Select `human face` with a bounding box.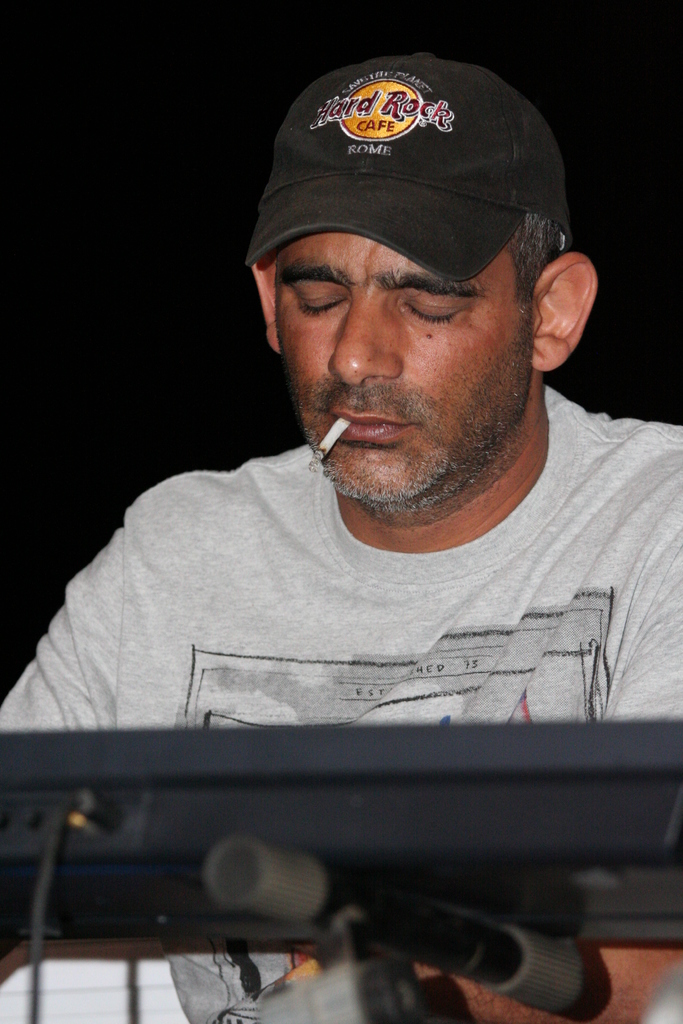
x1=277 y1=243 x2=532 y2=495.
